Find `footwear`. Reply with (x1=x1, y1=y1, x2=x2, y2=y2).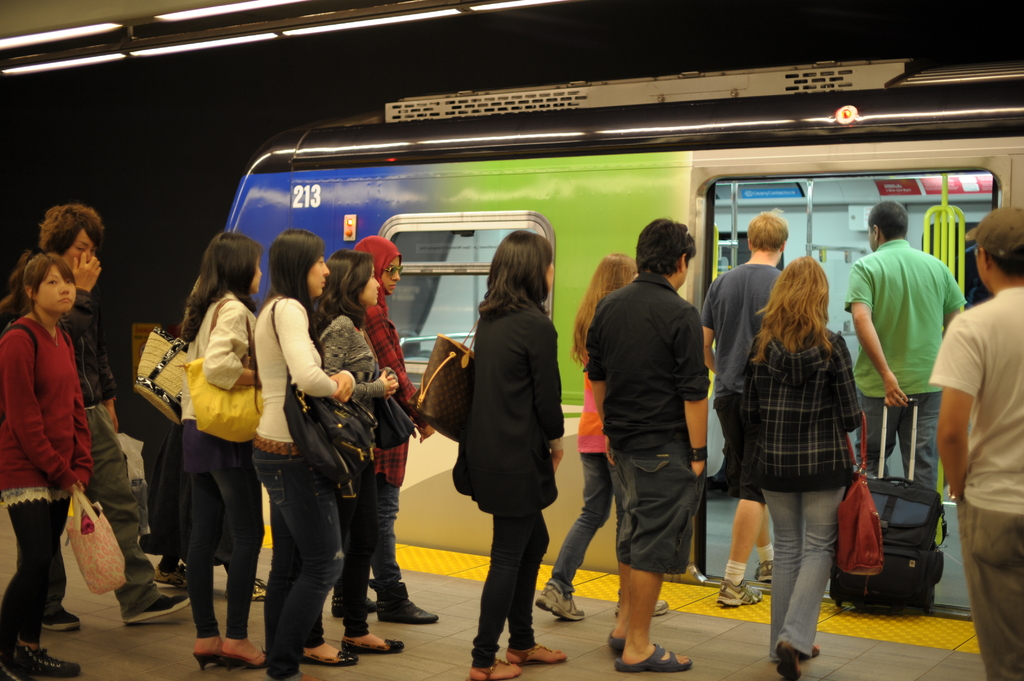
(x1=127, y1=594, x2=196, y2=624).
